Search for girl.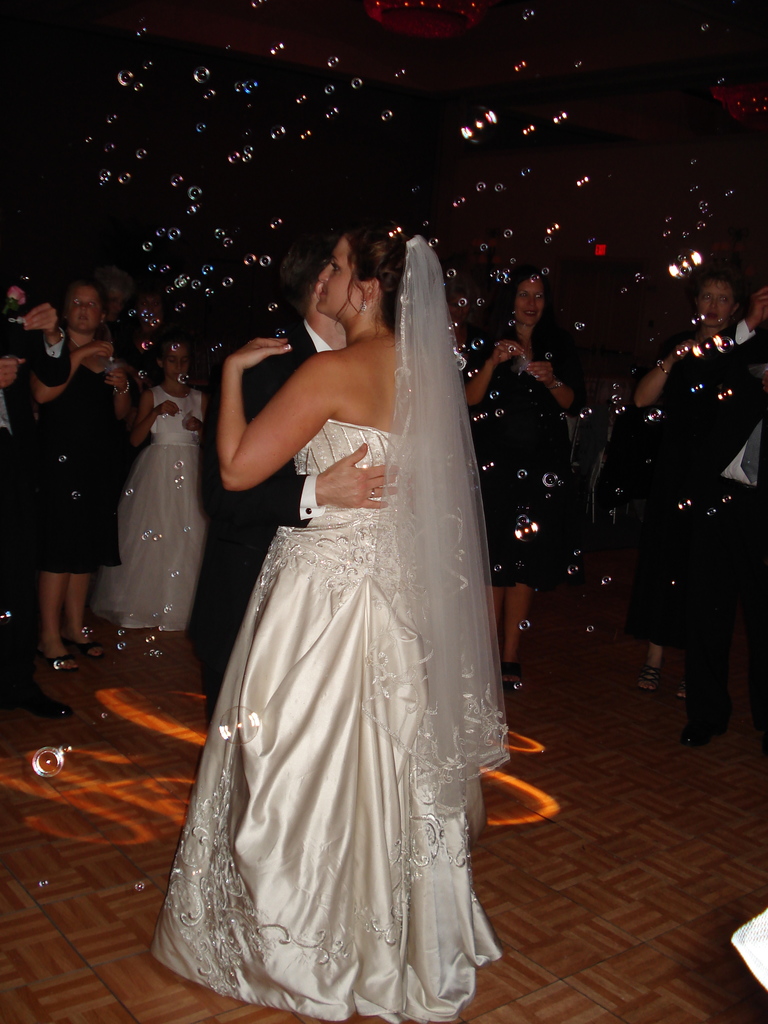
Found at bbox=(86, 335, 213, 632).
